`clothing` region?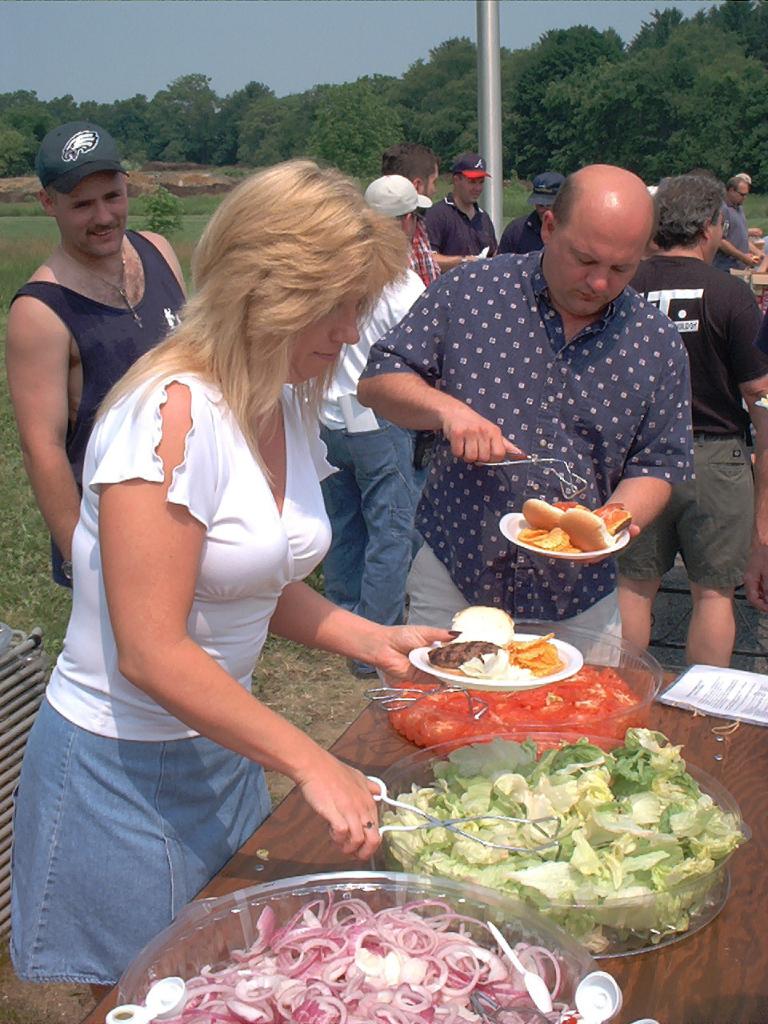
[422,197,493,258]
